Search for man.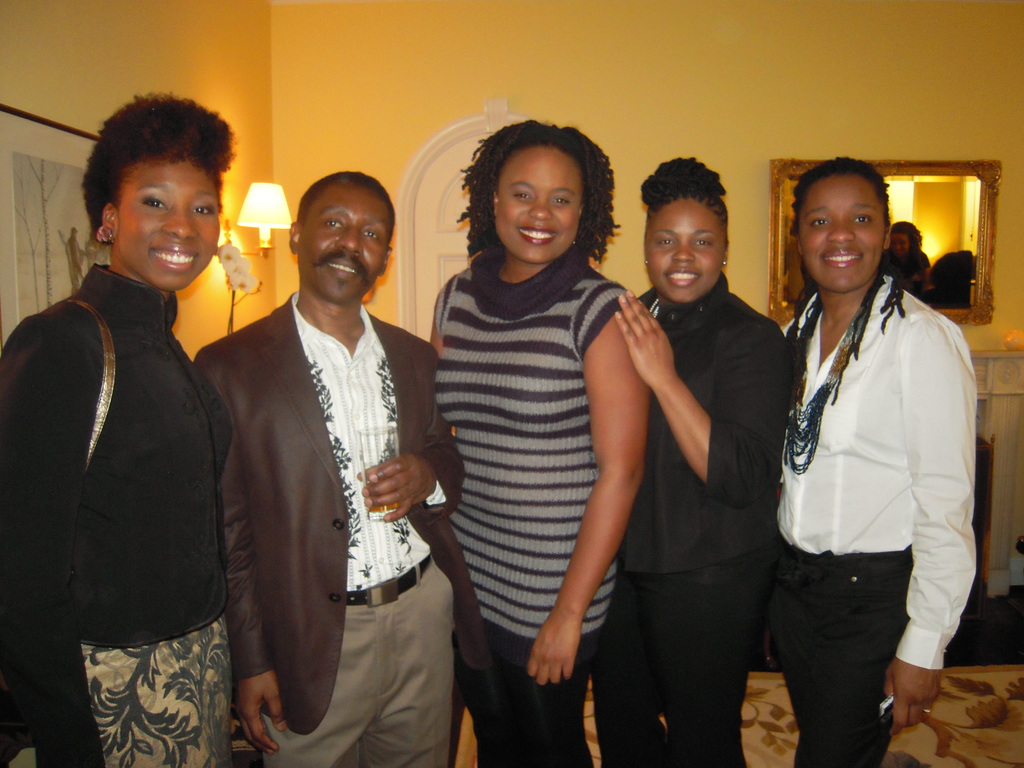
Found at detection(195, 172, 495, 767).
